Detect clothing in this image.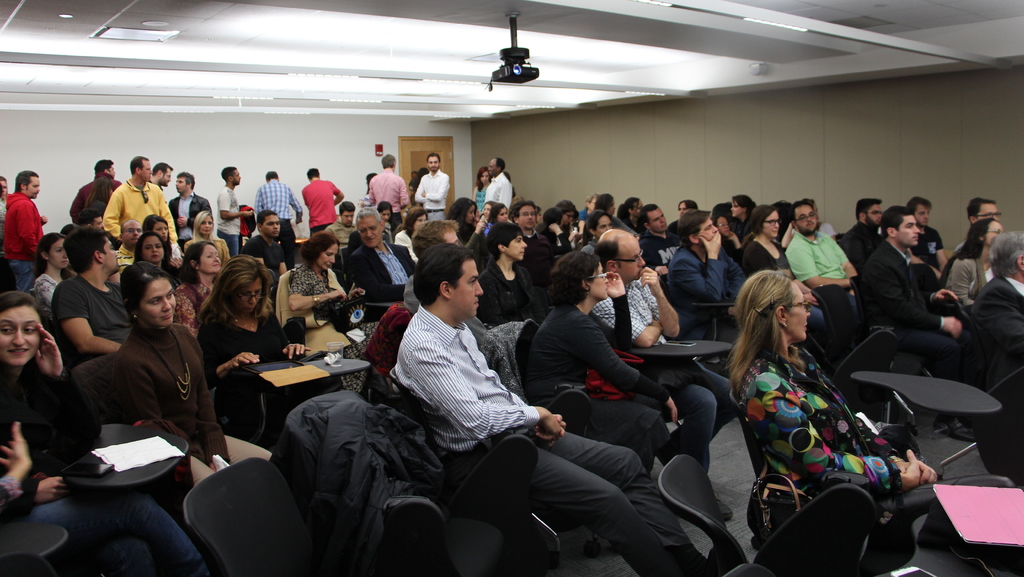
Detection: <bbox>215, 182, 243, 259</bbox>.
